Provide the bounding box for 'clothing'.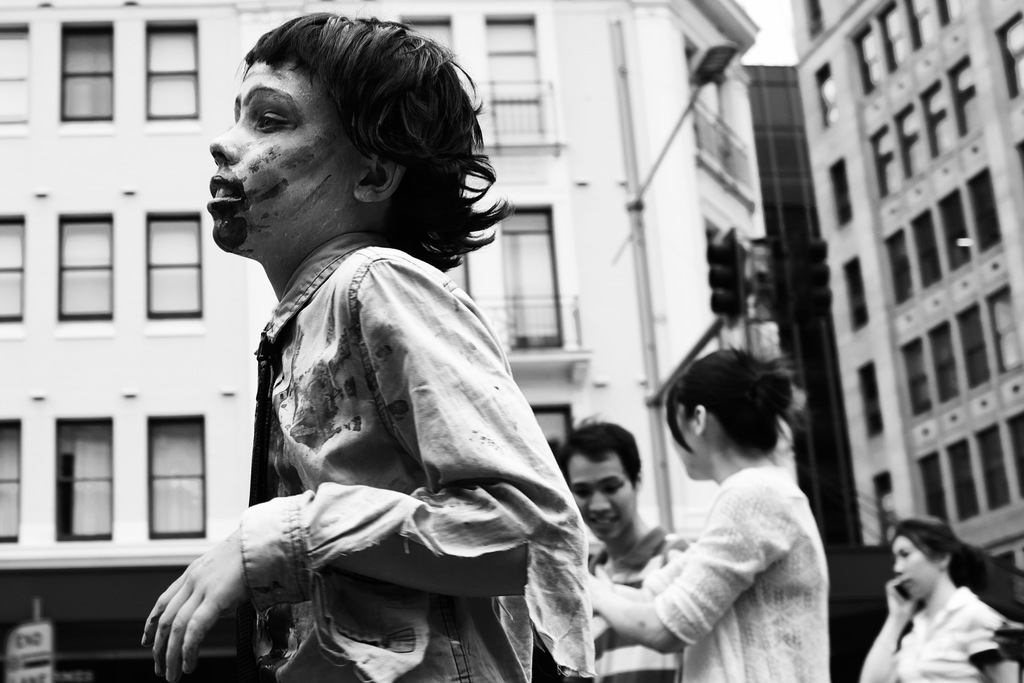
[x1=654, y1=466, x2=830, y2=682].
